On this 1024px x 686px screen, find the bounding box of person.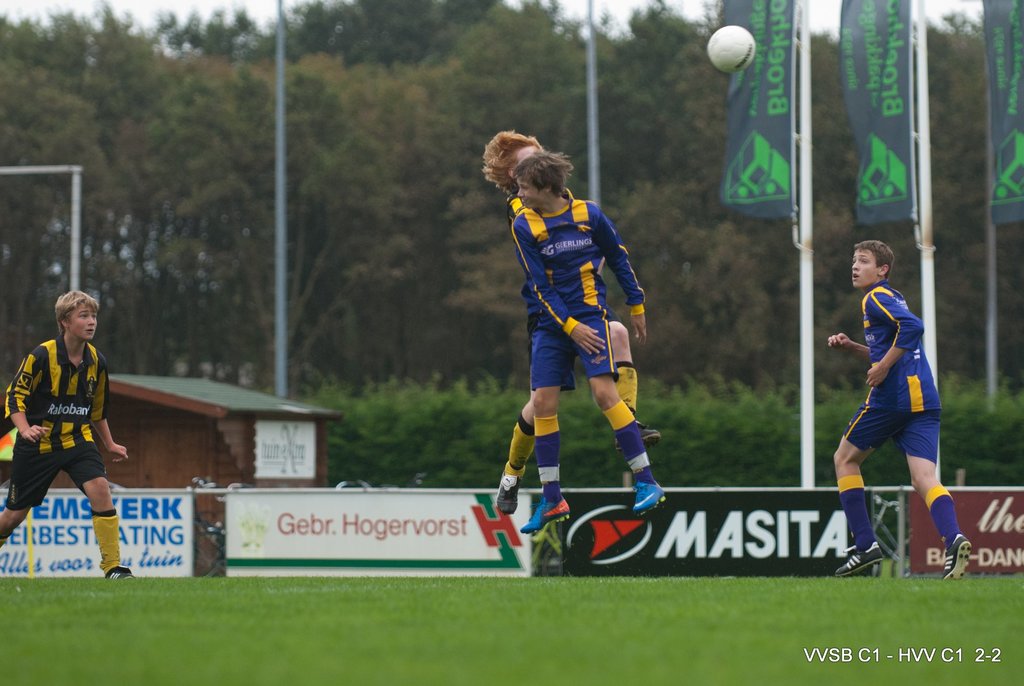
Bounding box: box(833, 238, 979, 586).
